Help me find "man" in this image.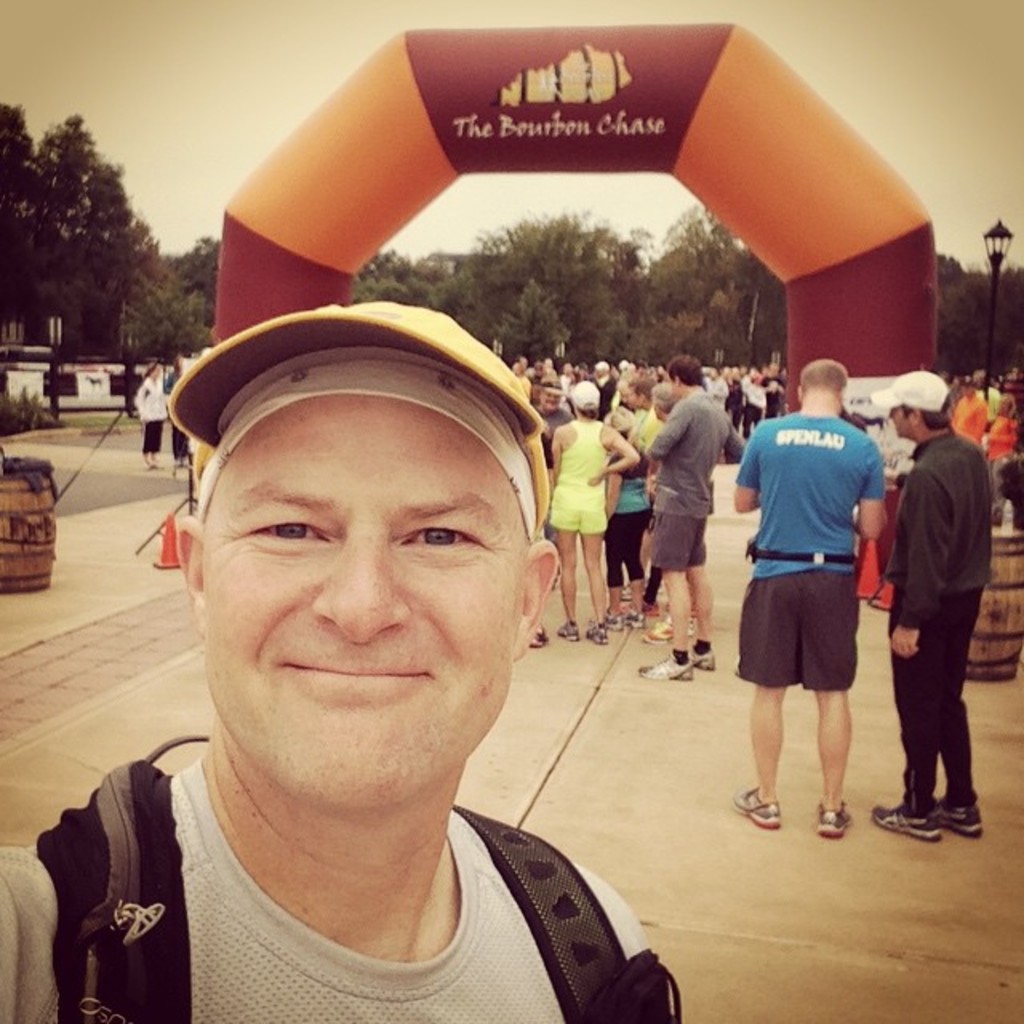
Found it: l=640, t=346, r=752, b=677.
